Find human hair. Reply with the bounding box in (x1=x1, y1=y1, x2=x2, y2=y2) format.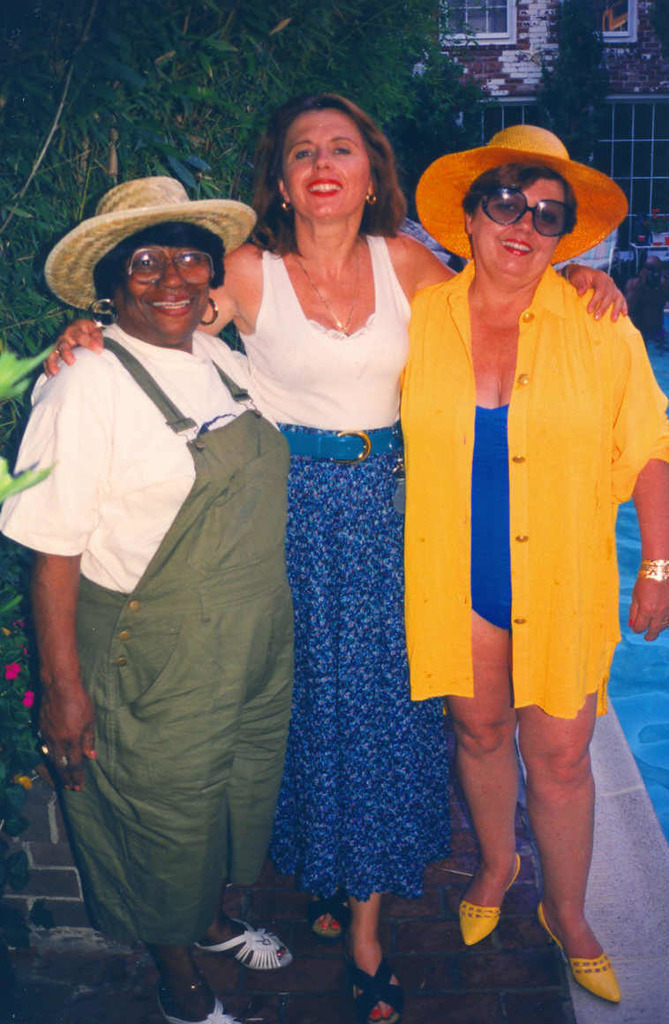
(x1=244, y1=101, x2=410, y2=249).
